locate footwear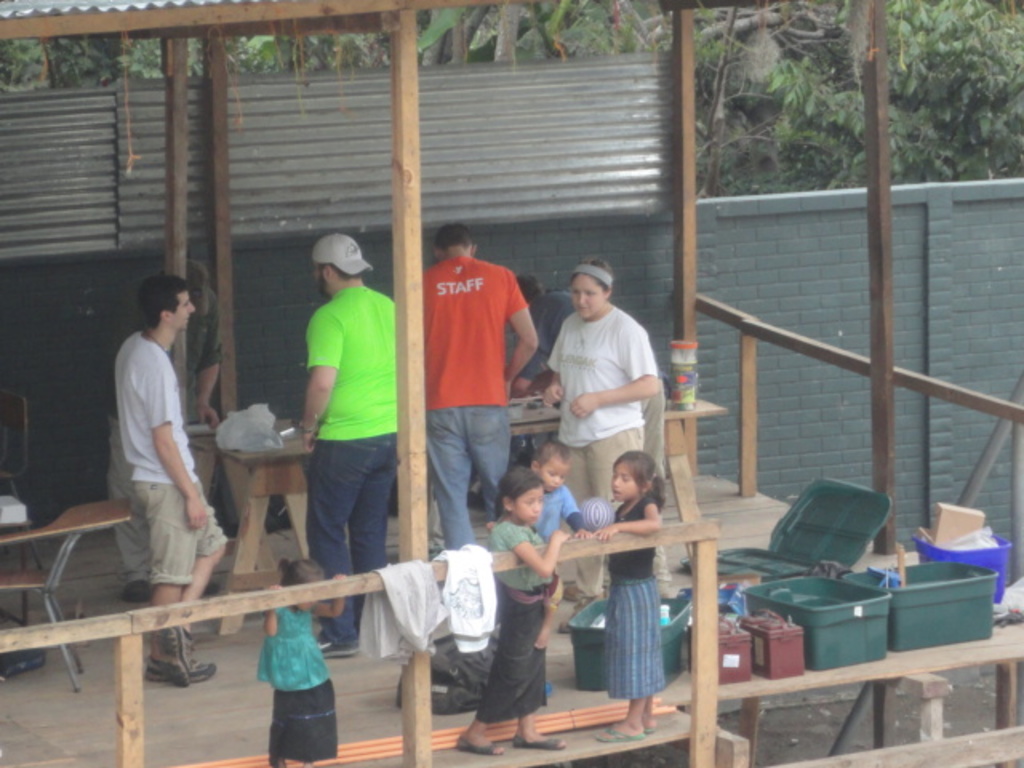
<region>315, 632, 362, 658</region>
